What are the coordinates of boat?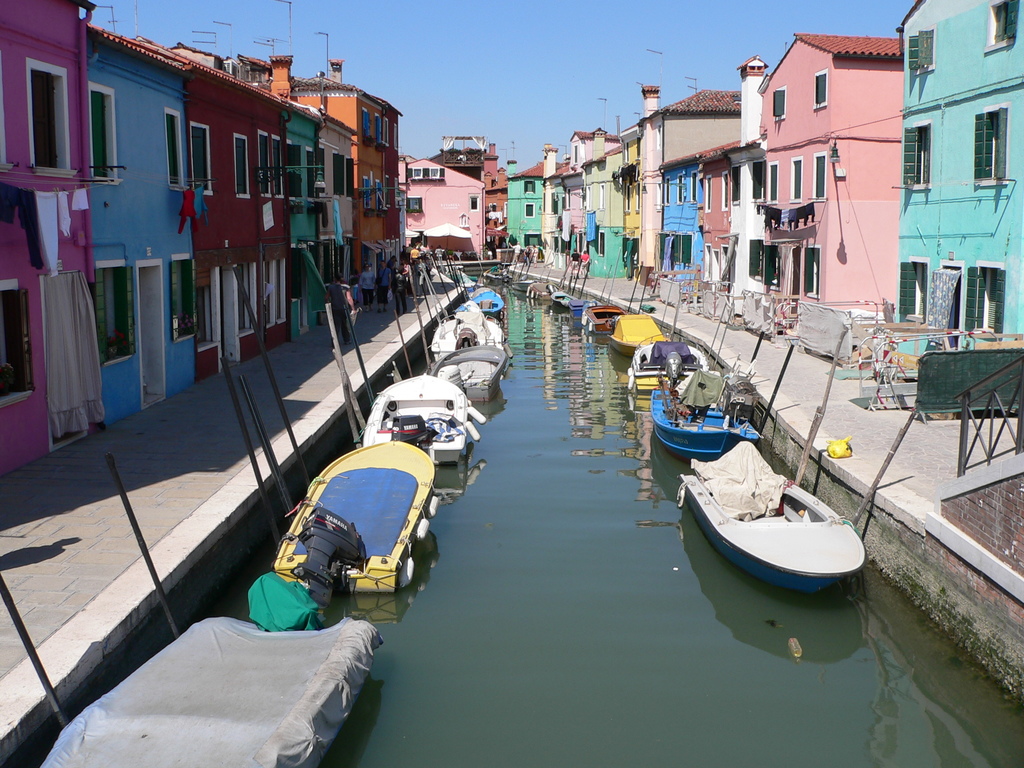
<region>426, 300, 506, 362</region>.
